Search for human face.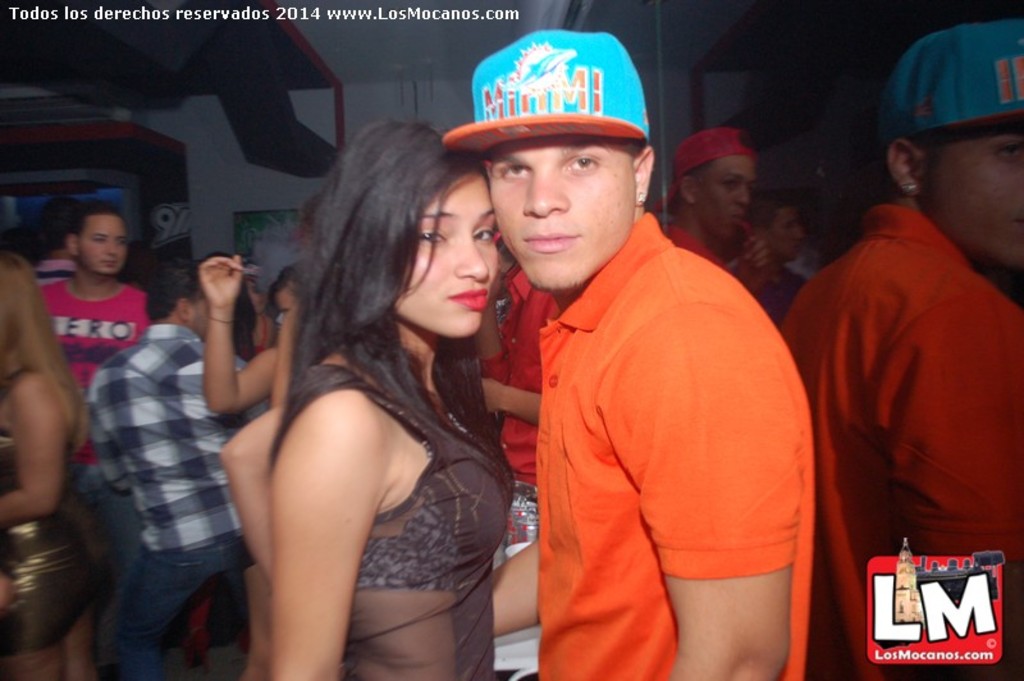
Found at <box>477,131,634,287</box>.
